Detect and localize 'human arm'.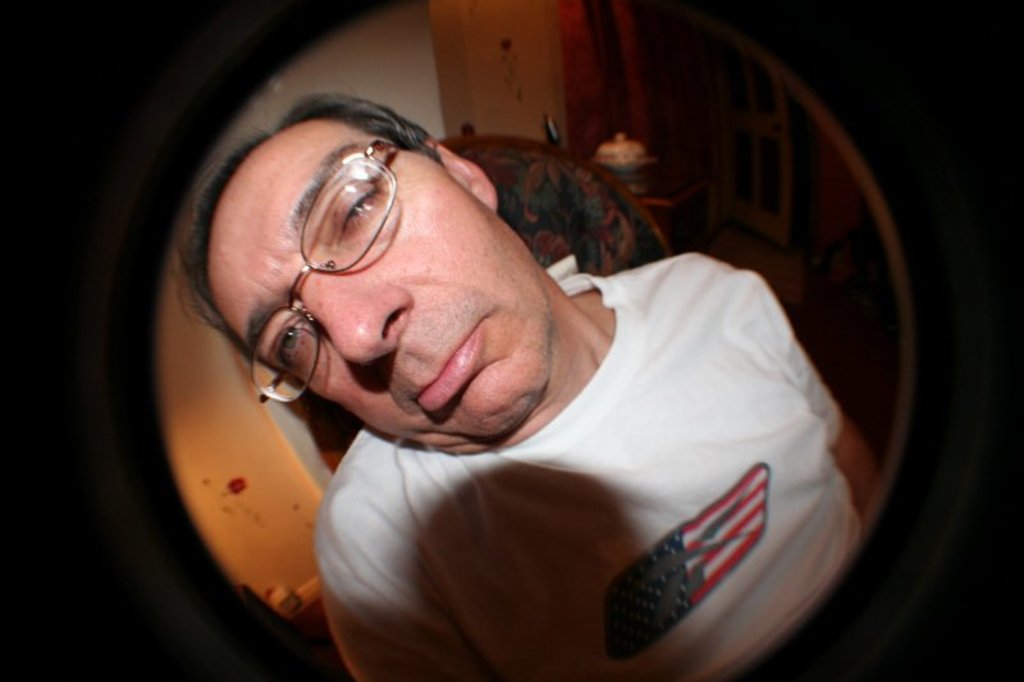
Localized at bbox(744, 267, 888, 528).
